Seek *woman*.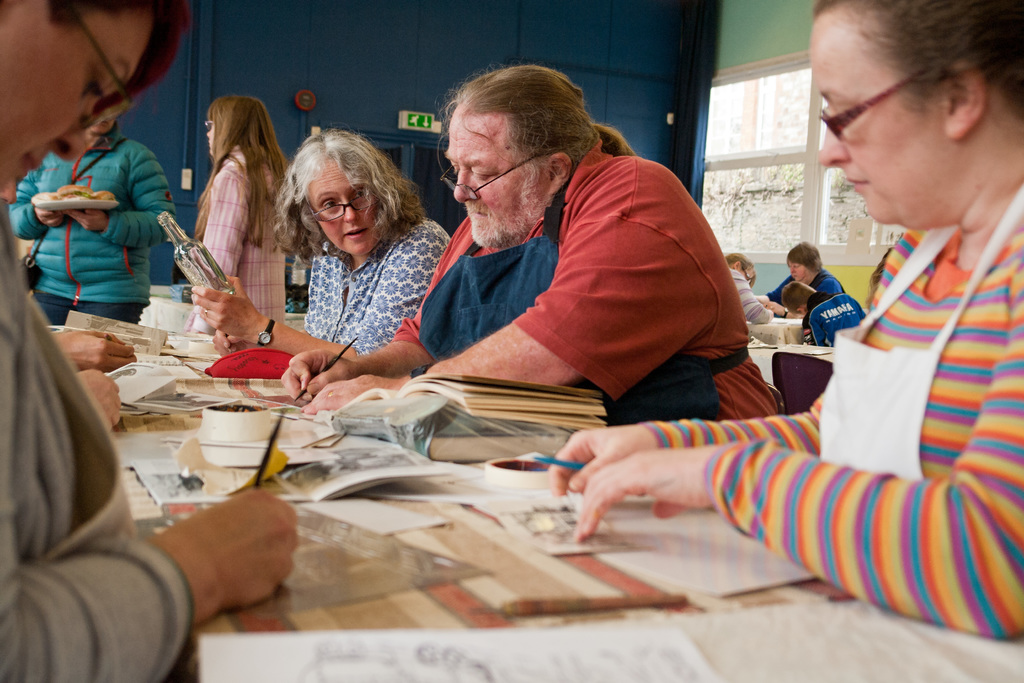
(x1=190, y1=94, x2=291, y2=328).
